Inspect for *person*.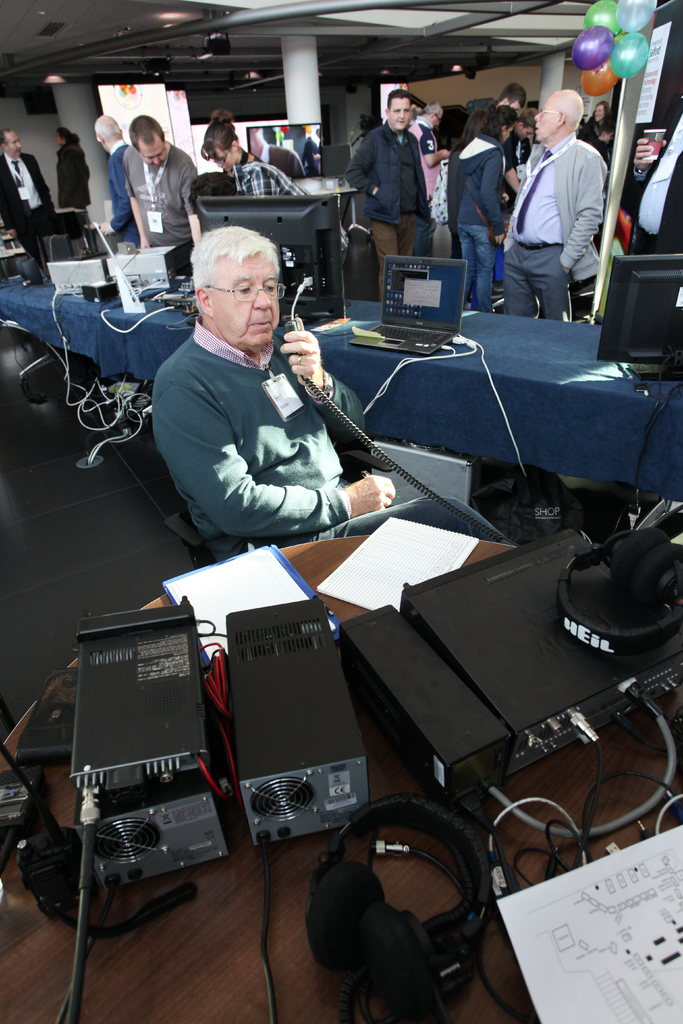
Inspection: rect(53, 120, 90, 253).
